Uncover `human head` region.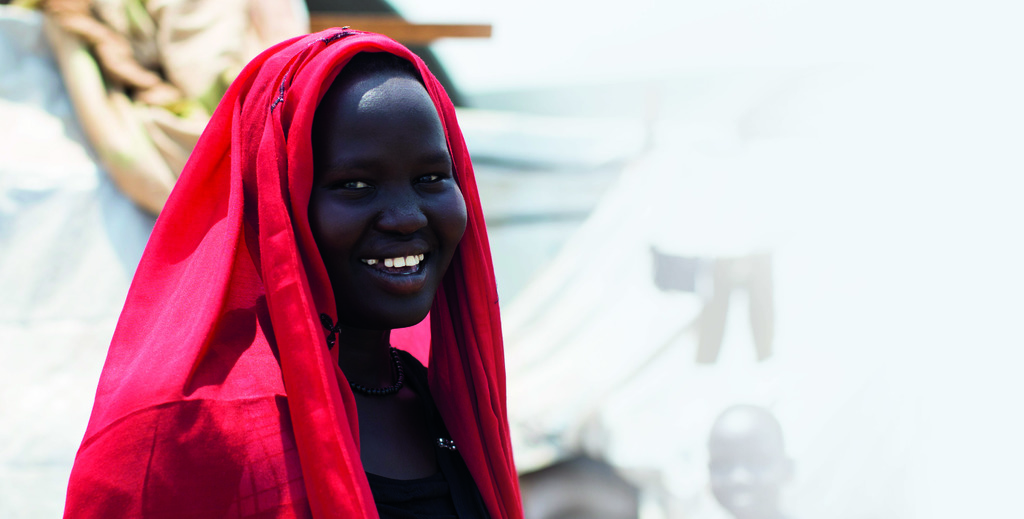
Uncovered: [x1=310, y1=29, x2=472, y2=325].
